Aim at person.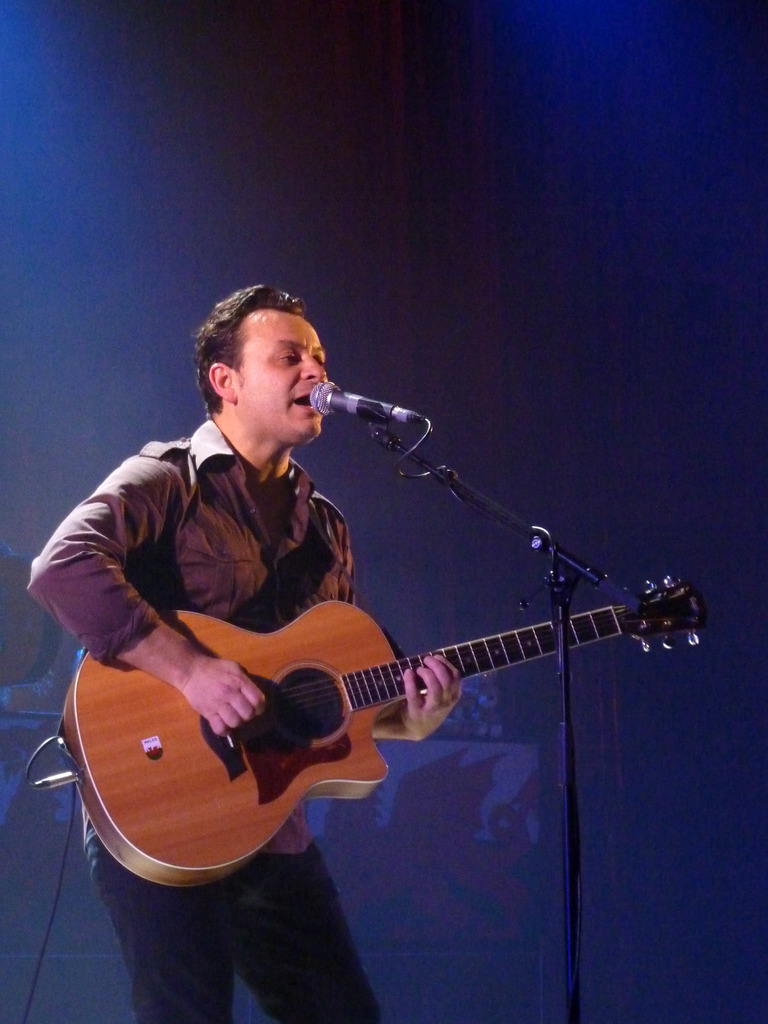
Aimed at Rect(38, 284, 436, 838).
